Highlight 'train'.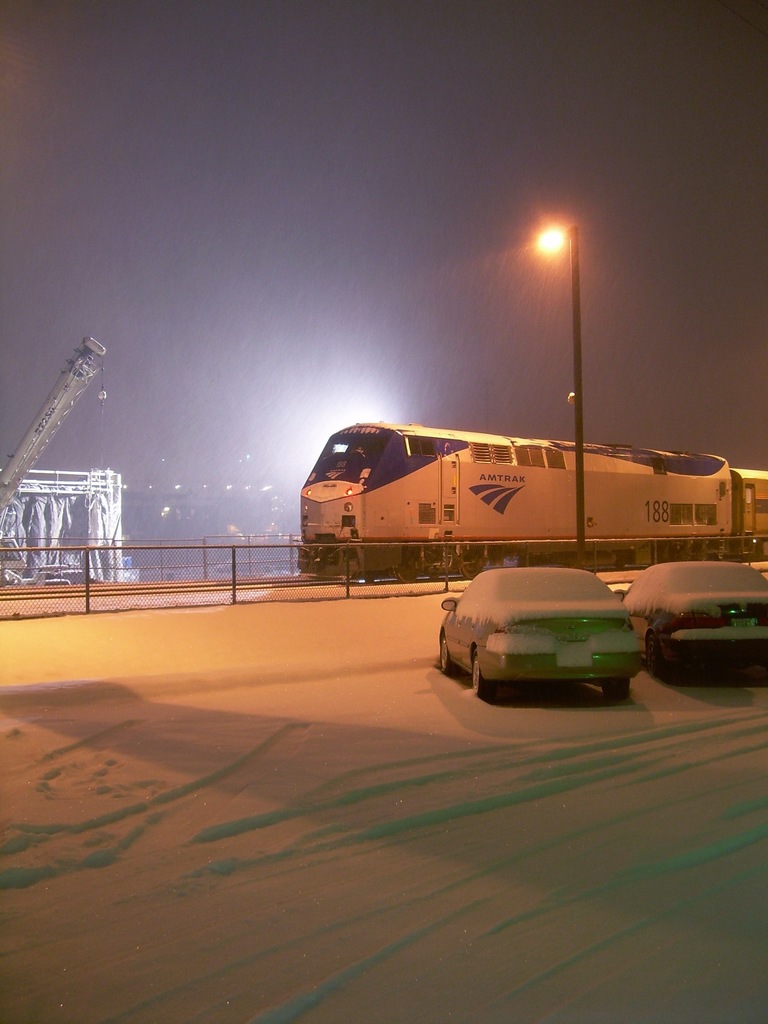
Highlighted region: [x1=296, y1=419, x2=767, y2=579].
